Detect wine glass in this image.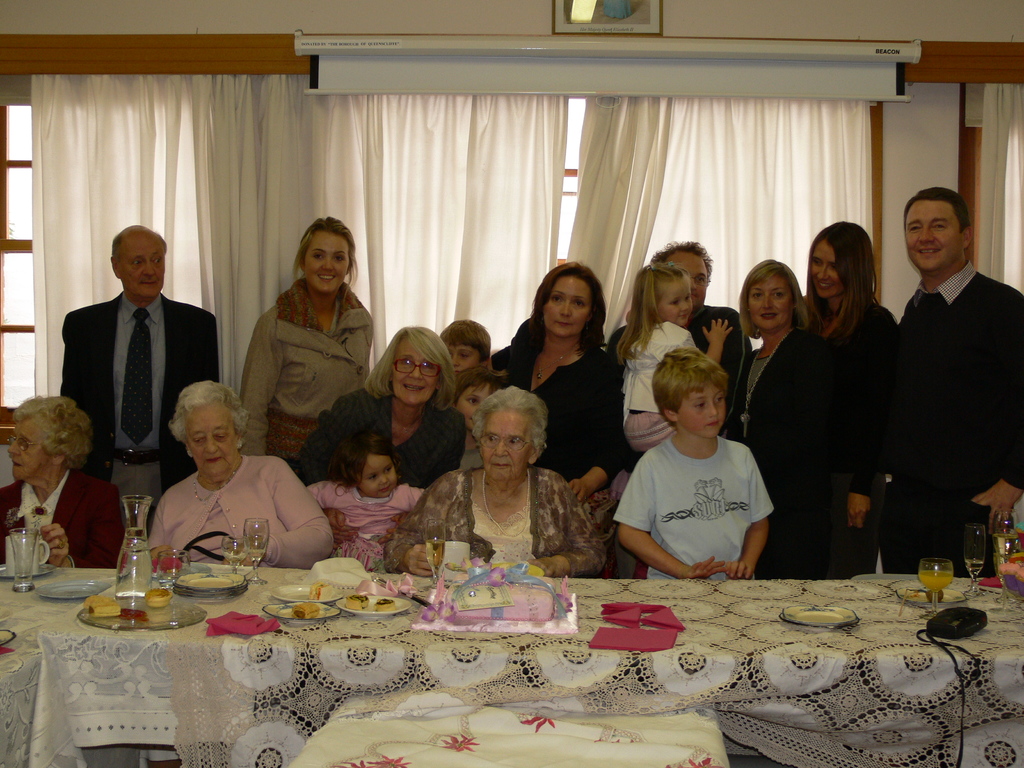
Detection: (x1=245, y1=512, x2=270, y2=576).
